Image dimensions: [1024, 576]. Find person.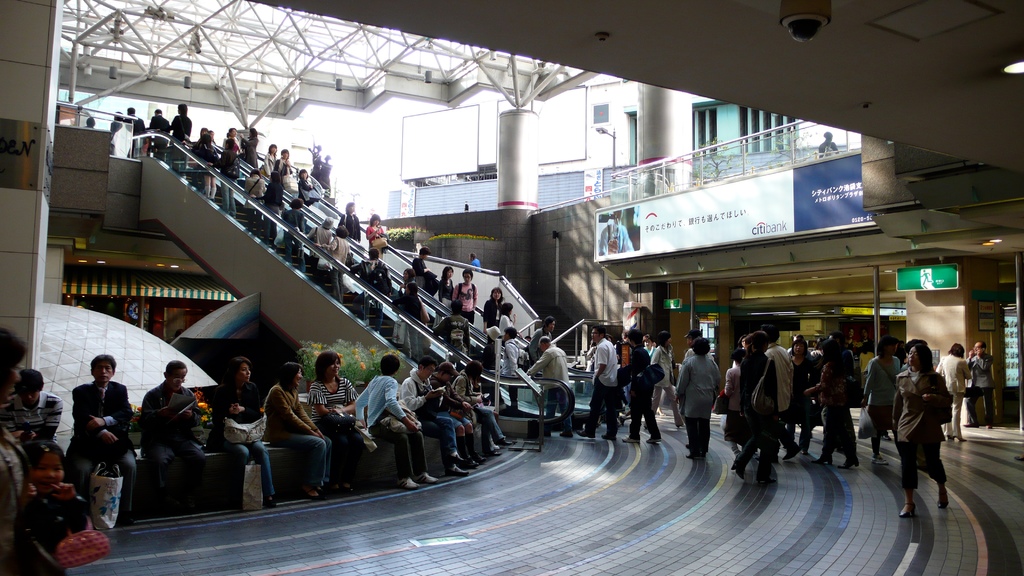
(17, 436, 92, 574).
